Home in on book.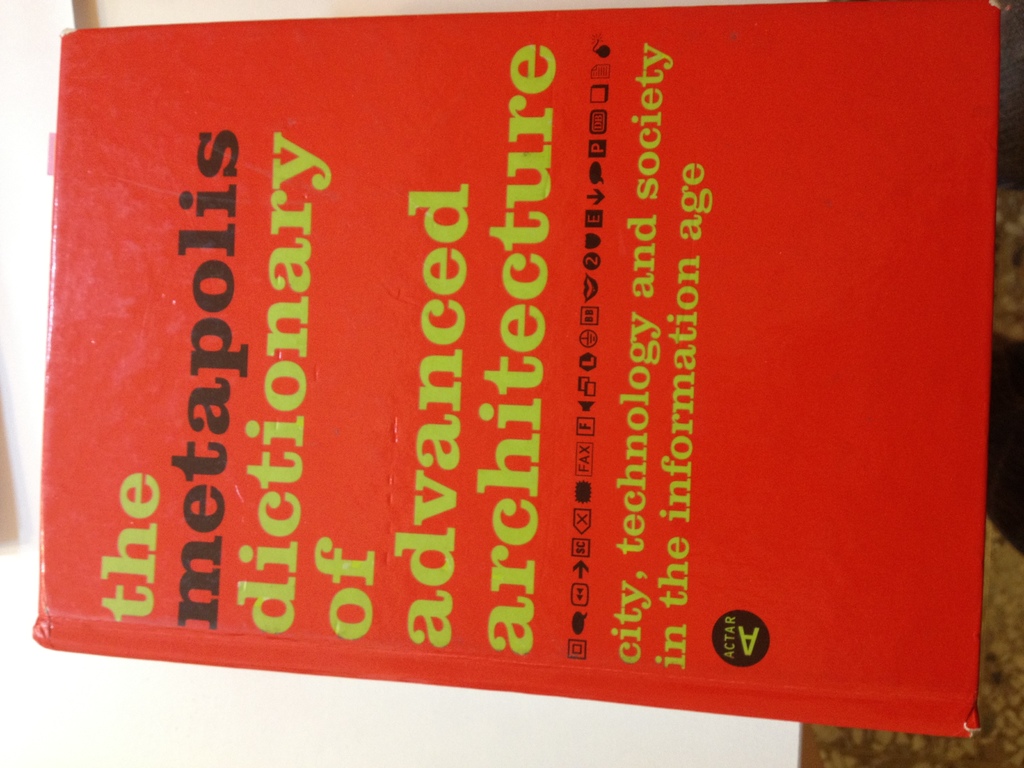
Homed in at rect(28, 1, 1004, 736).
